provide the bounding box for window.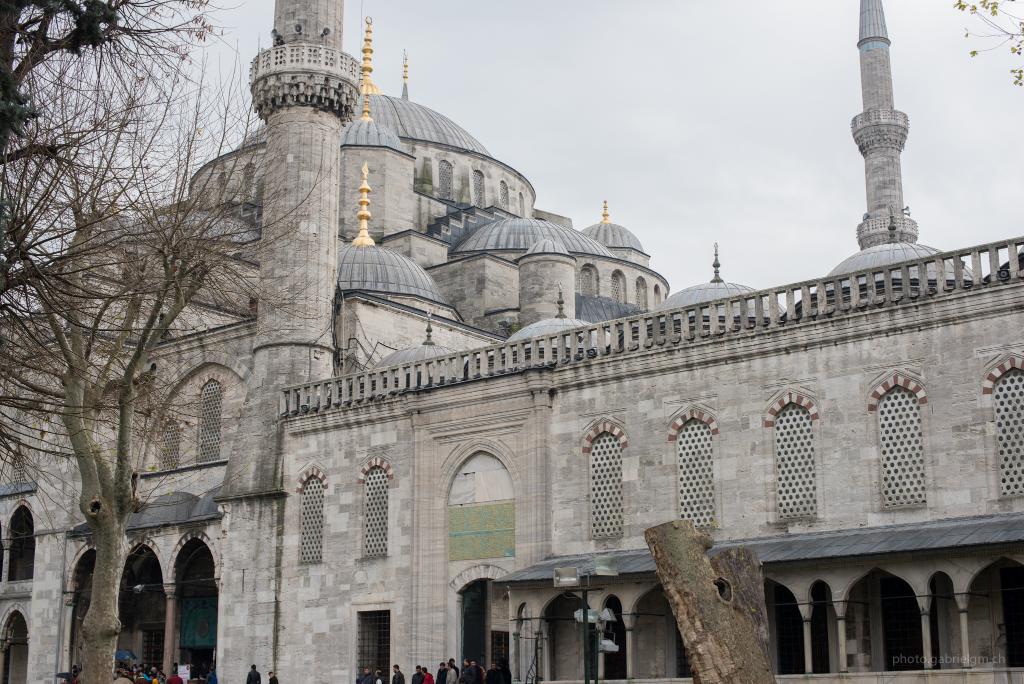
[441, 162, 454, 196].
